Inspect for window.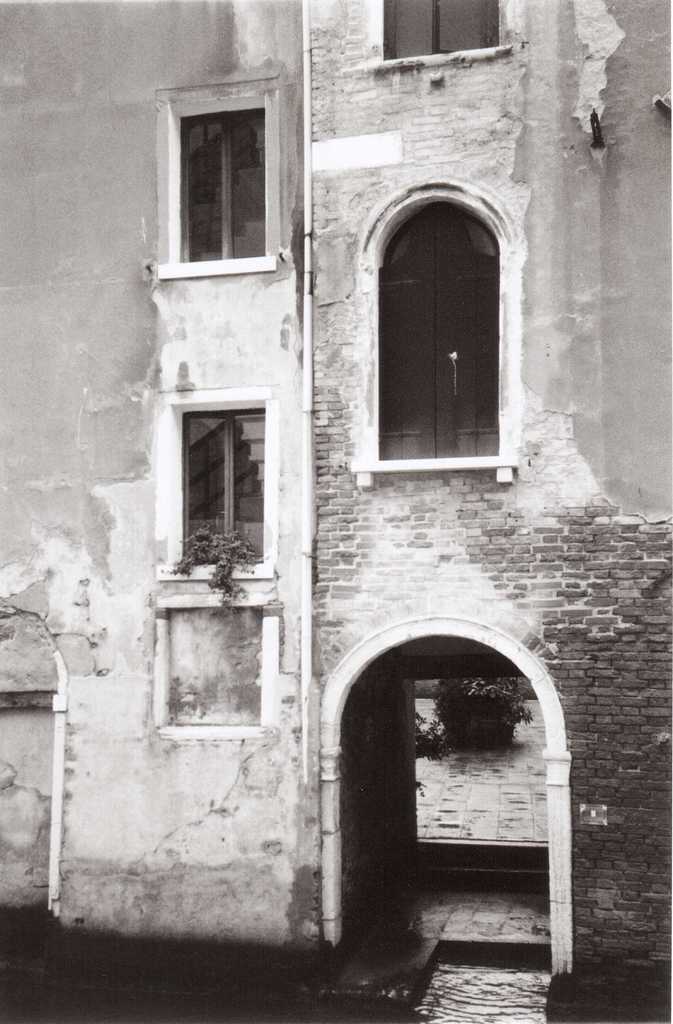
Inspection: [377,0,496,64].
